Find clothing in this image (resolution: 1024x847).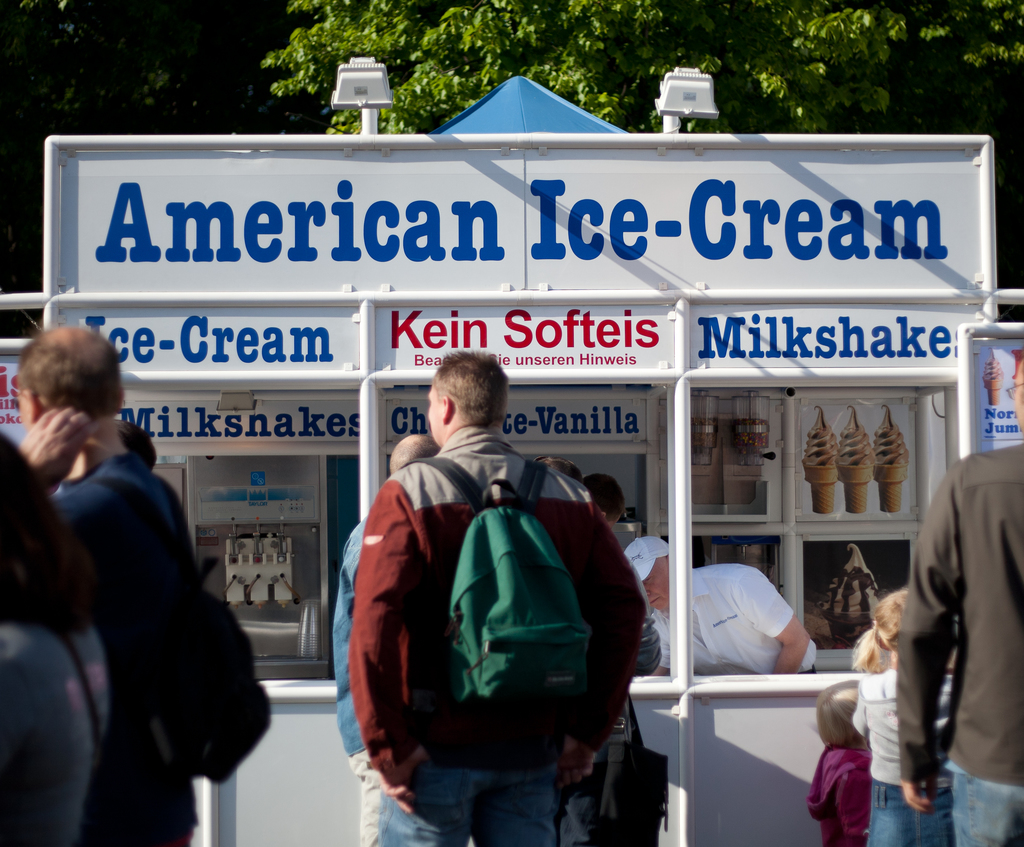
box=[329, 526, 372, 749].
